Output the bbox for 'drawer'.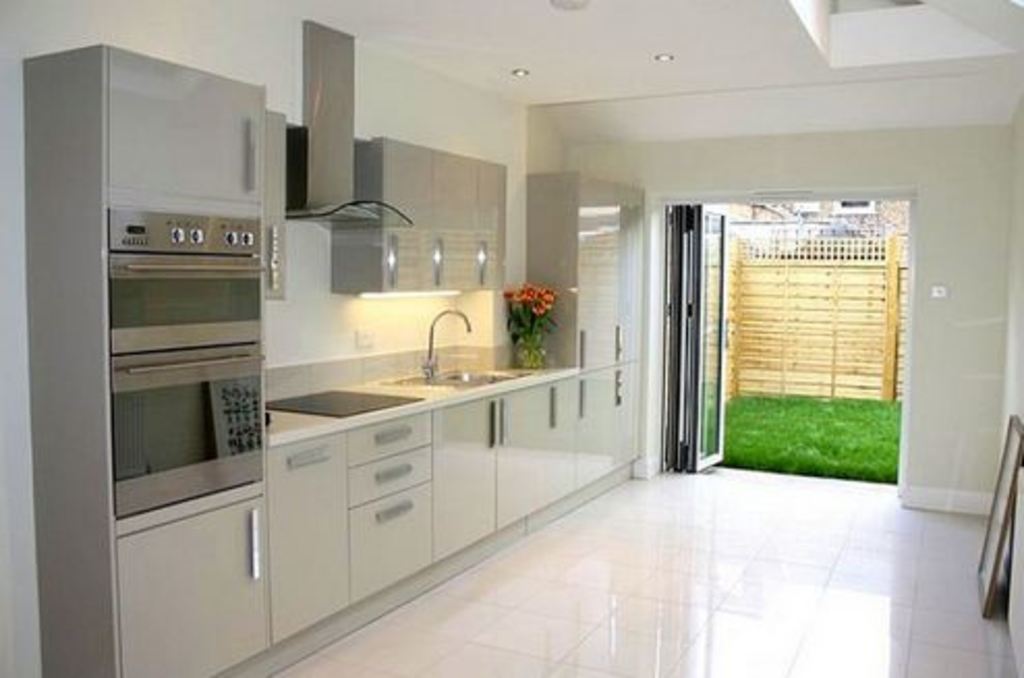
{"left": 346, "top": 411, "right": 433, "bottom": 467}.
